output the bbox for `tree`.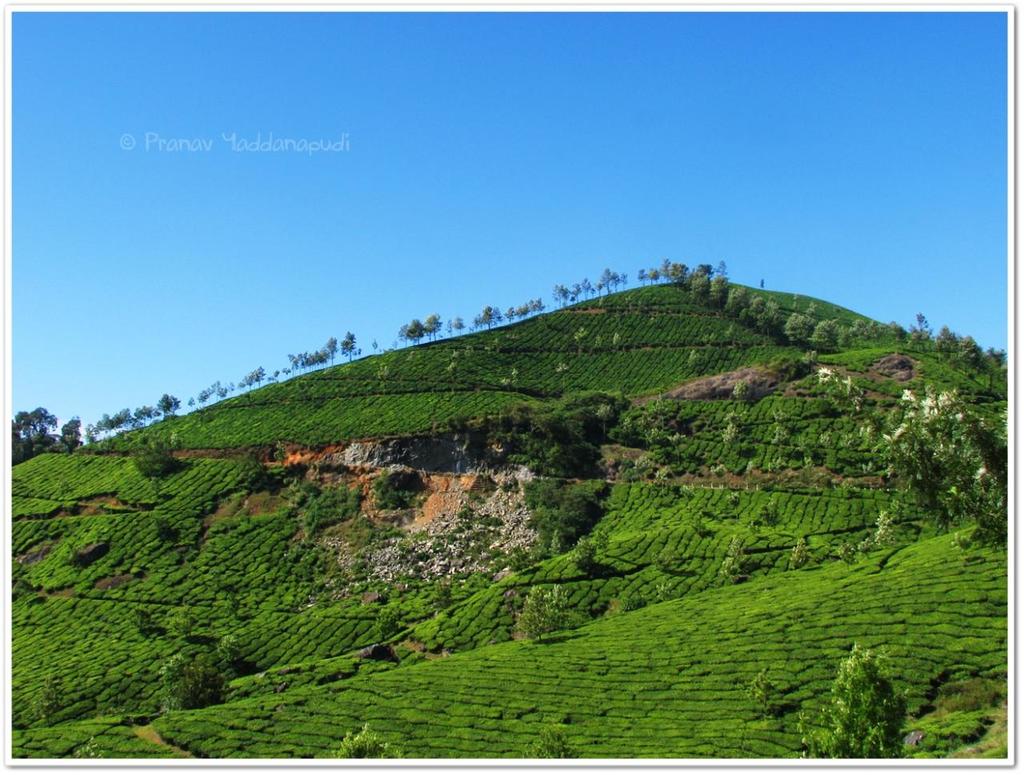
box(794, 649, 908, 756).
